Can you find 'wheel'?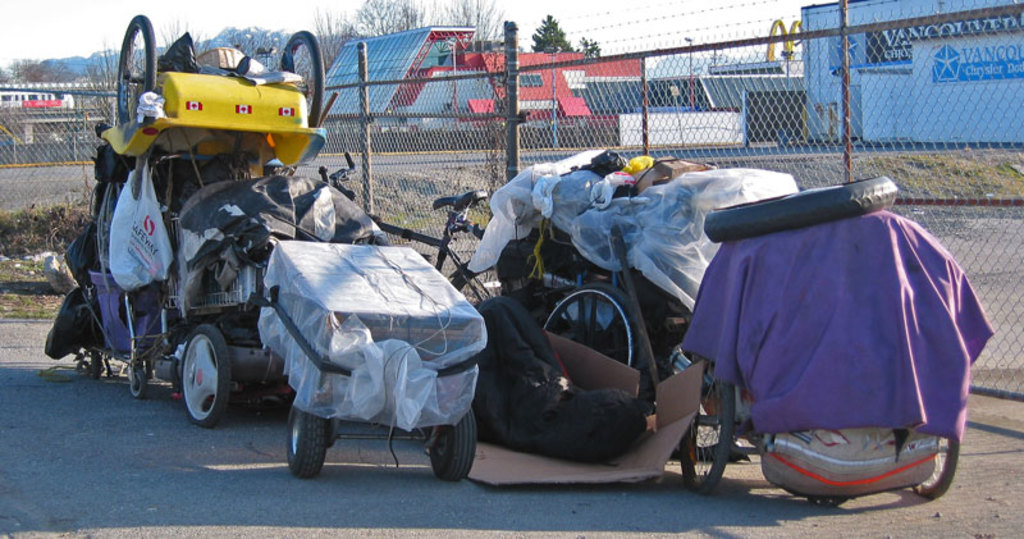
Yes, bounding box: 698/178/909/236.
